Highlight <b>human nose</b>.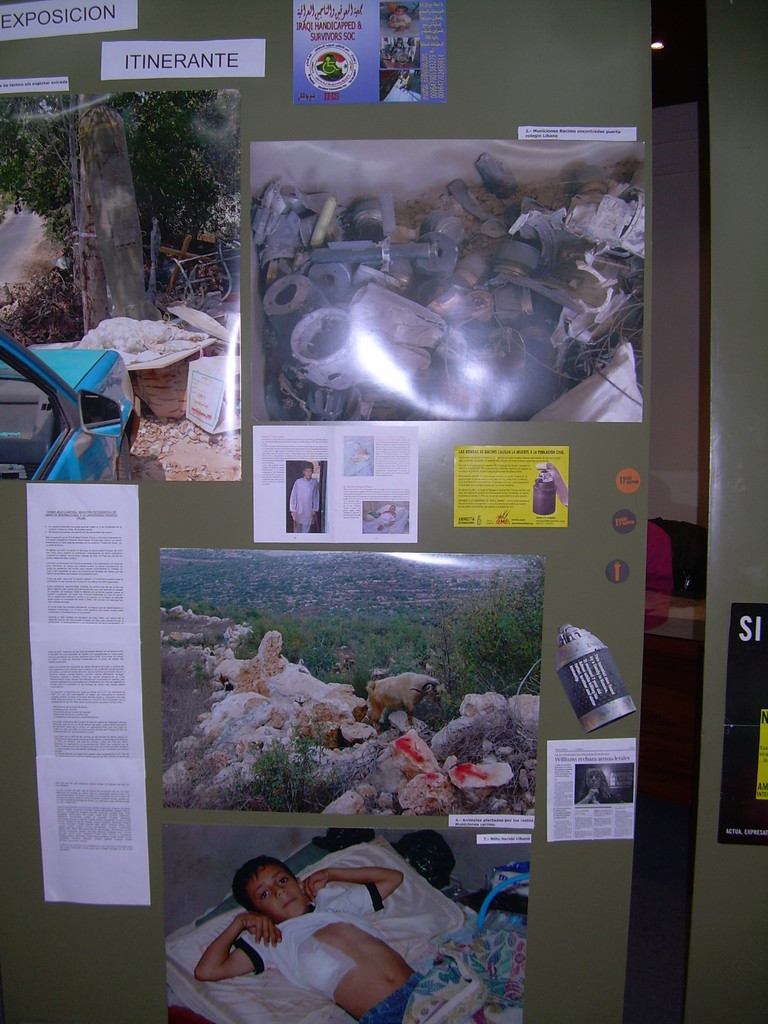
Highlighted region: [left=273, top=886, right=287, bottom=896].
